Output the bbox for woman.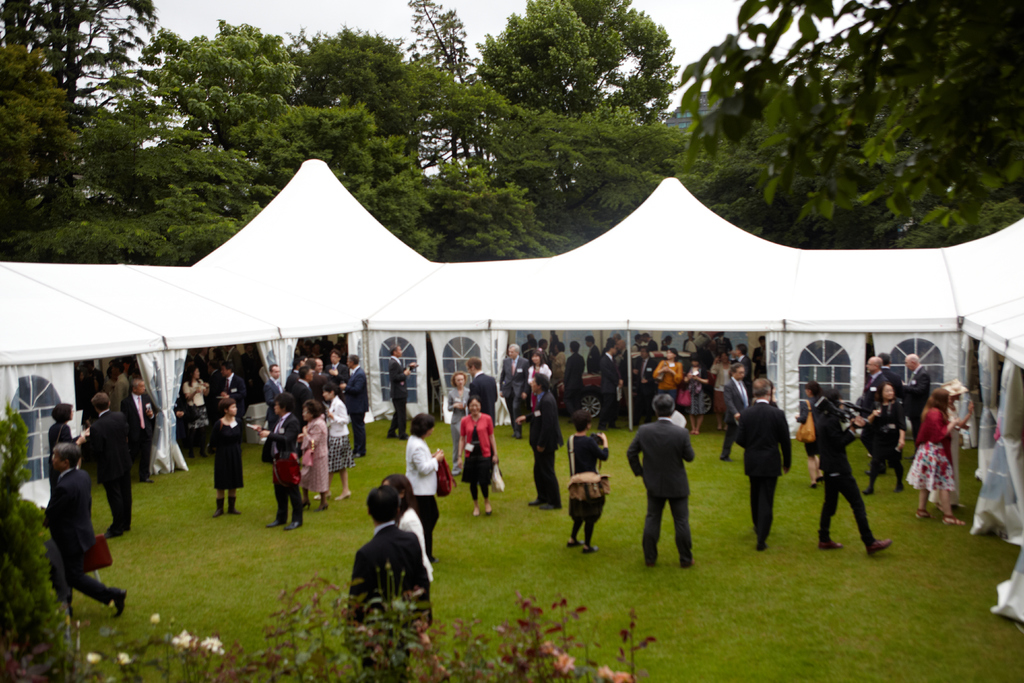
<box>301,402,332,511</box>.
